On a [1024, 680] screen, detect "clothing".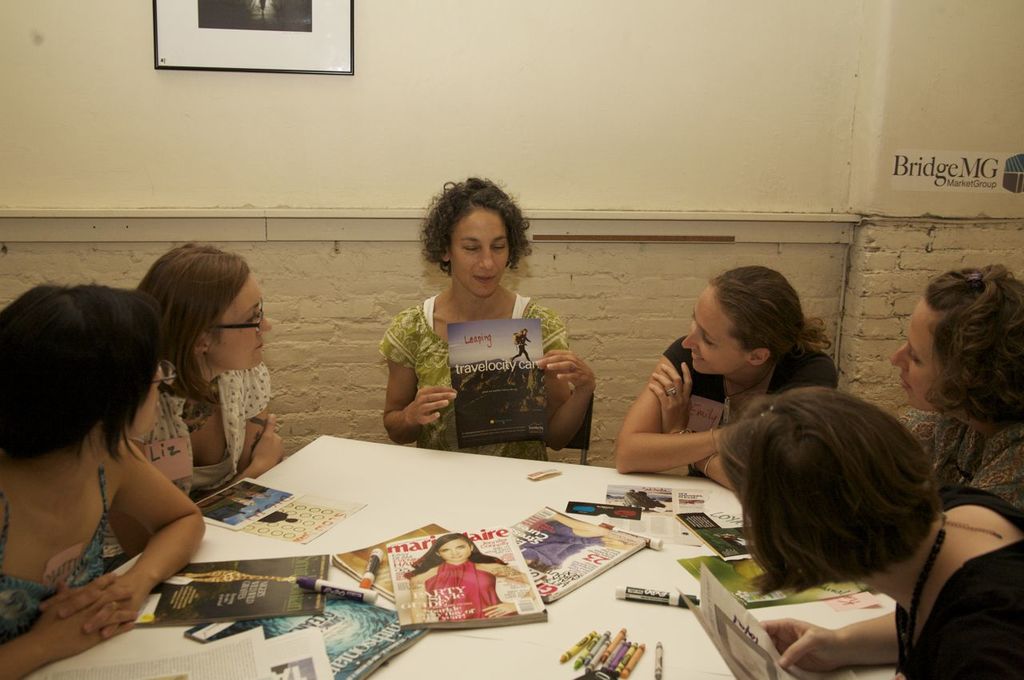
select_region(409, 564, 515, 633).
